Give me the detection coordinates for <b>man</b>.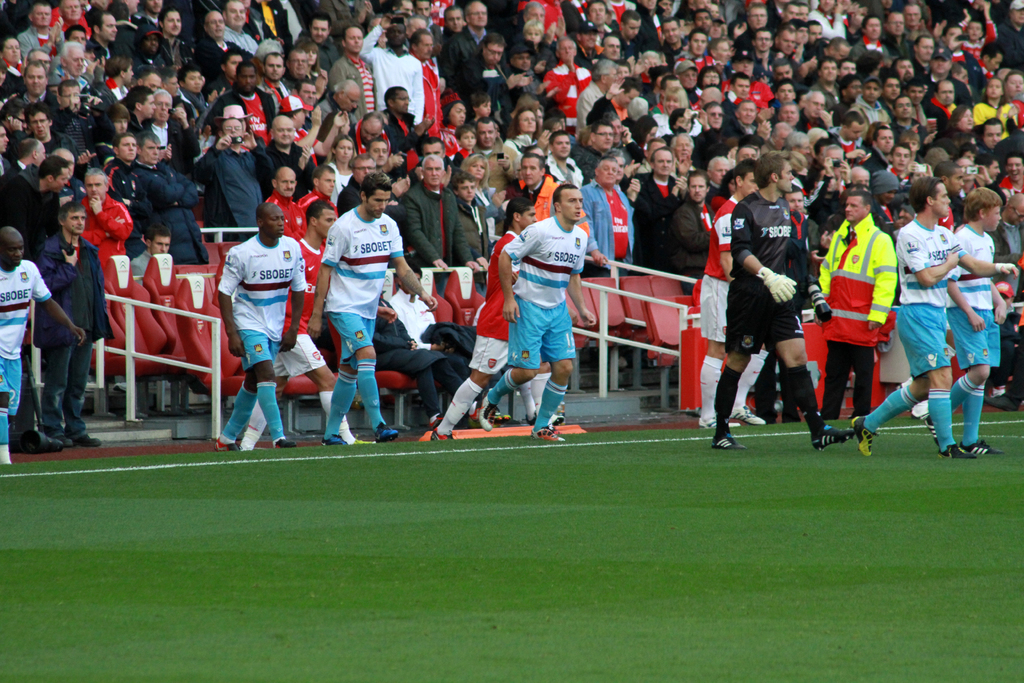
(x1=0, y1=224, x2=84, y2=467).
